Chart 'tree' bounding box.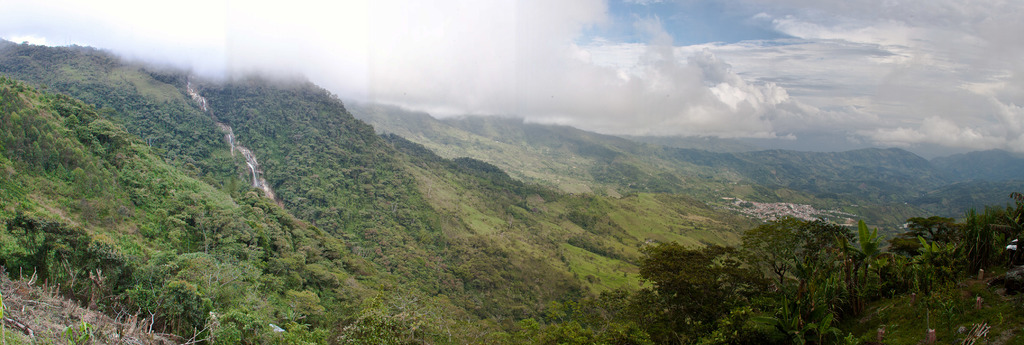
Charted: rect(739, 214, 840, 342).
